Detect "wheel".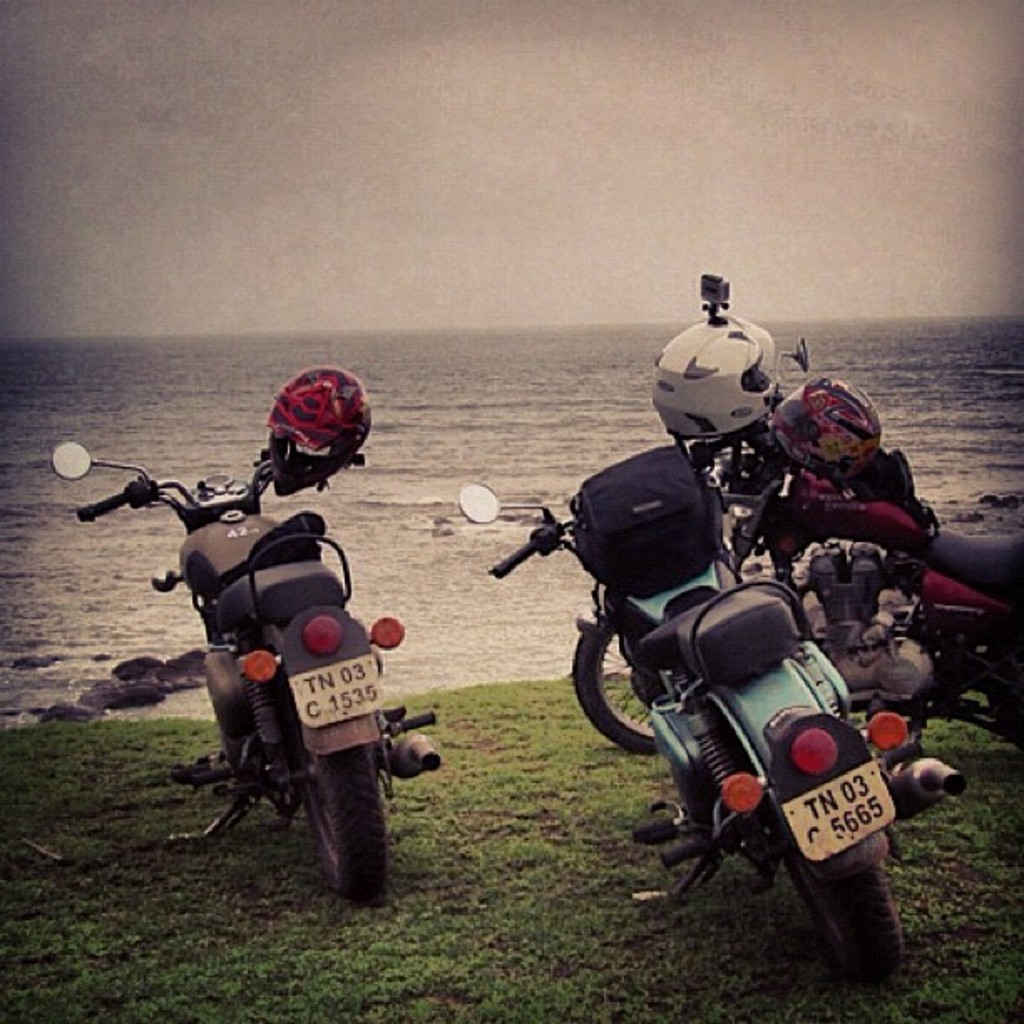
Detected at locate(785, 820, 912, 980).
